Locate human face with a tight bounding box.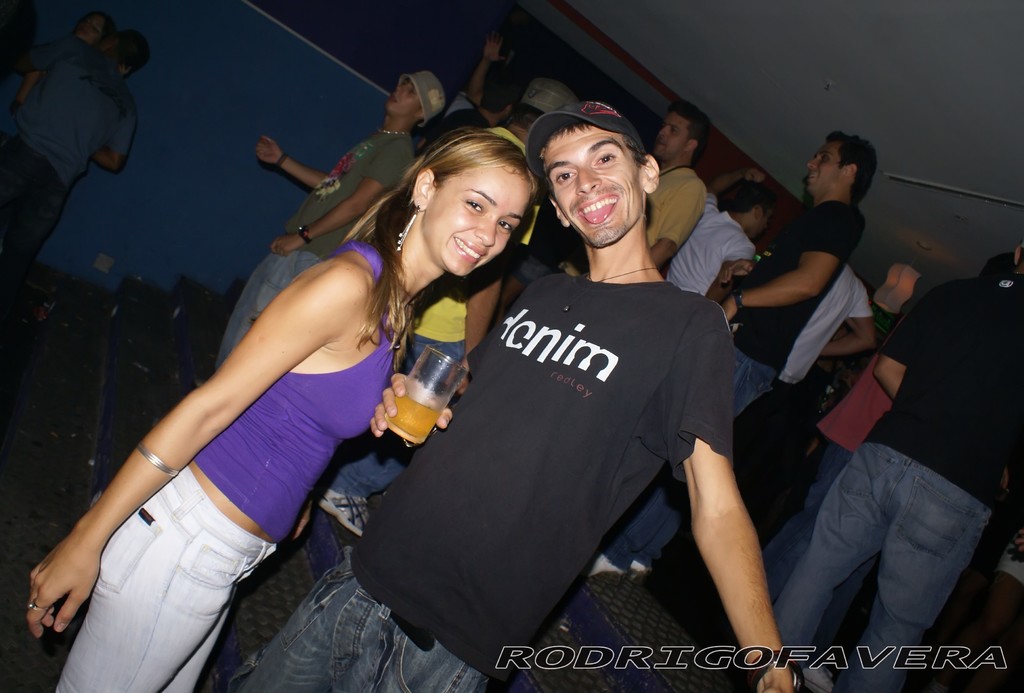
box=[543, 126, 642, 247].
